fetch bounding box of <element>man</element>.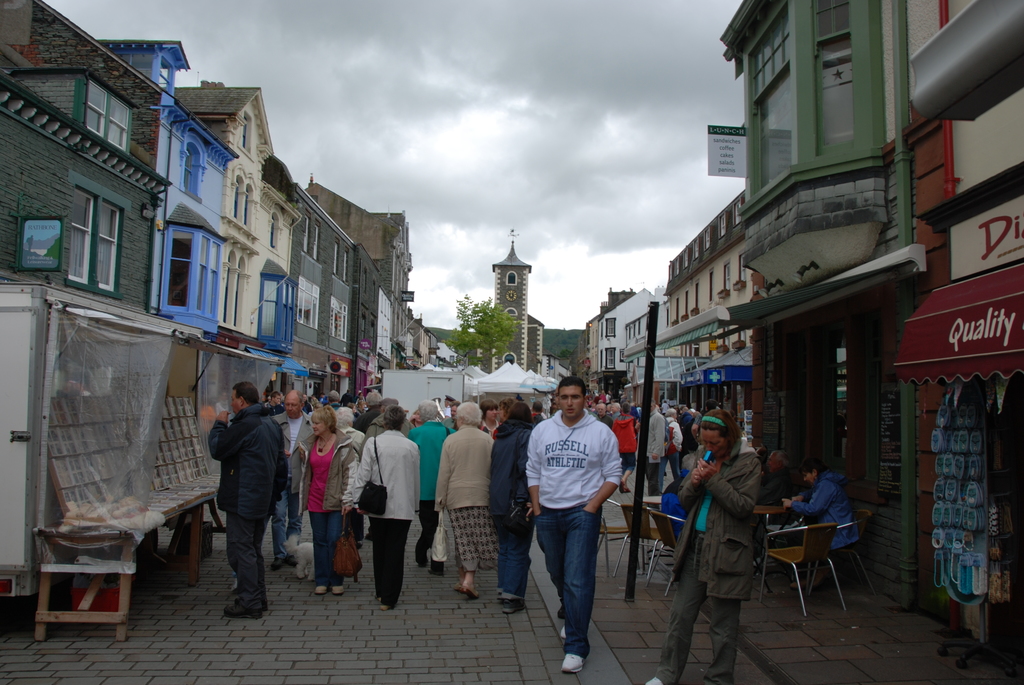
Bbox: <region>531, 398, 544, 416</region>.
